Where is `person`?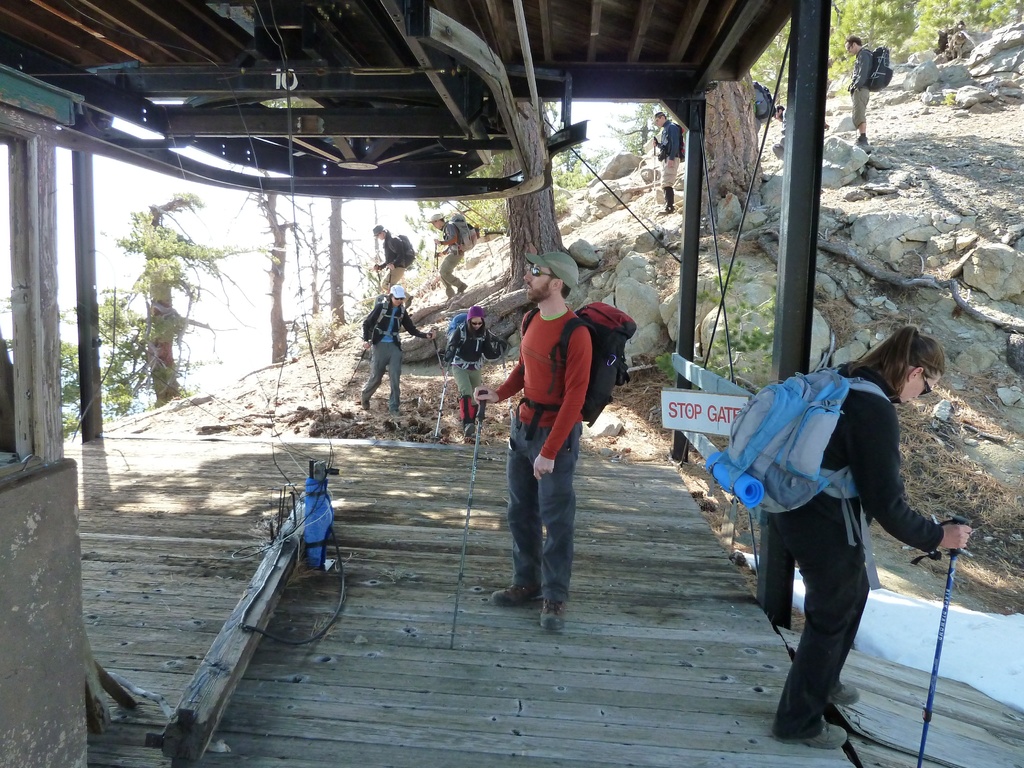
select_region(738, 299, 943, 746).
